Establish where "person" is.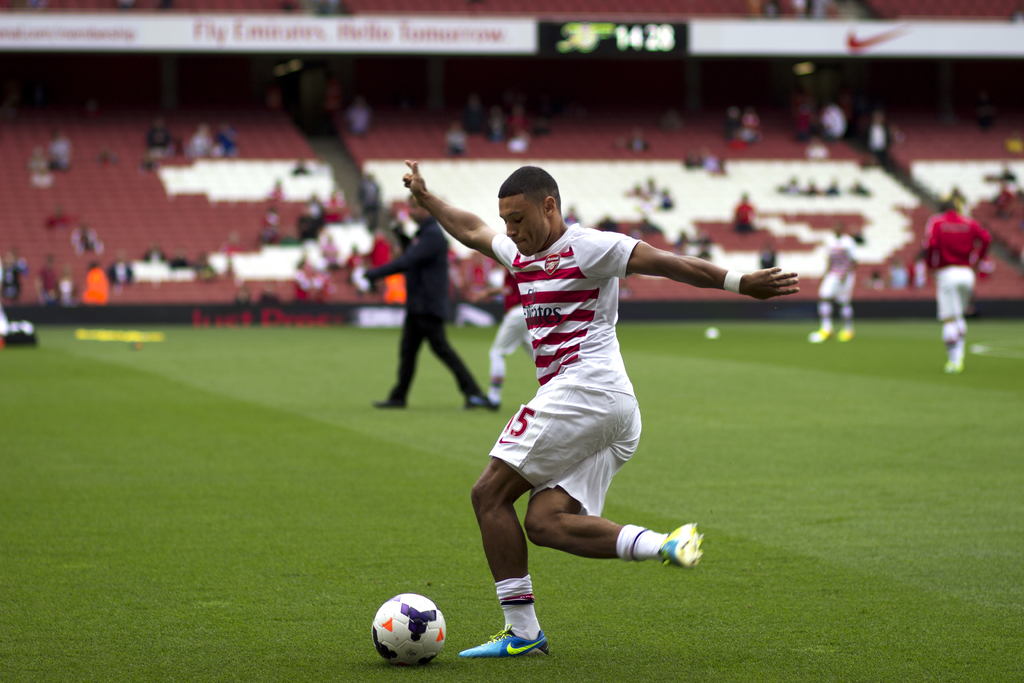
Established at bbox(79, 262, 114, 308).
